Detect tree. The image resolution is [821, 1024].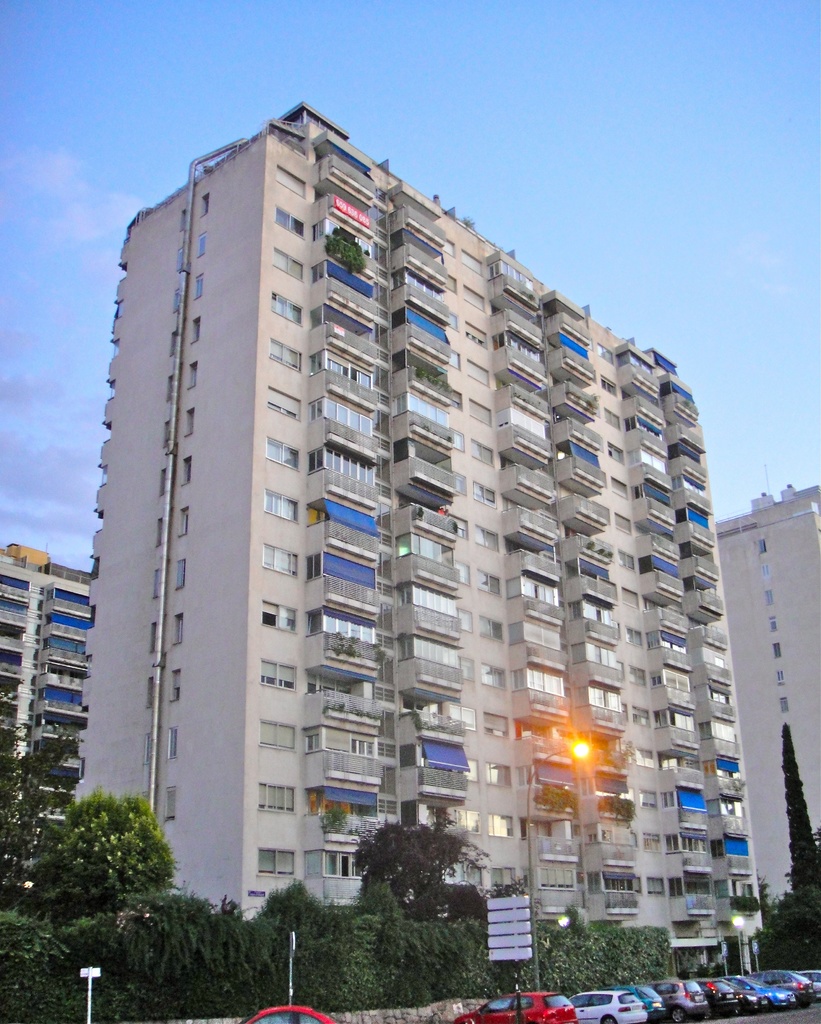
[0,738,73,899].
